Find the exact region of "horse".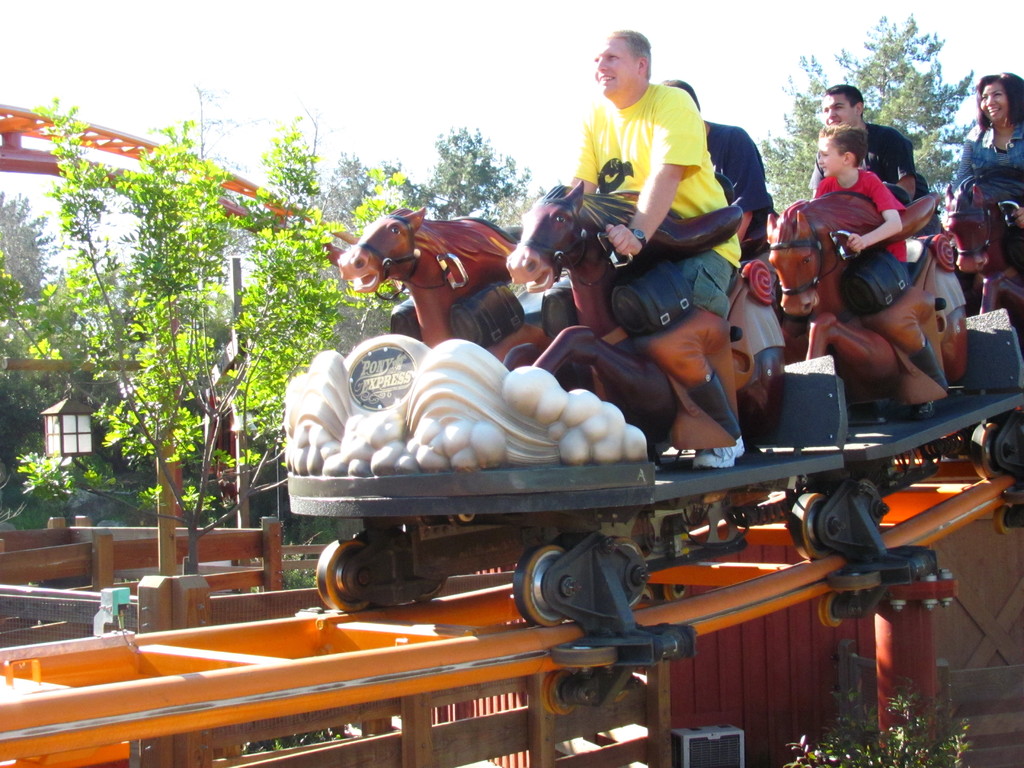
Exact region: rect(334, 204, 556, 367).
